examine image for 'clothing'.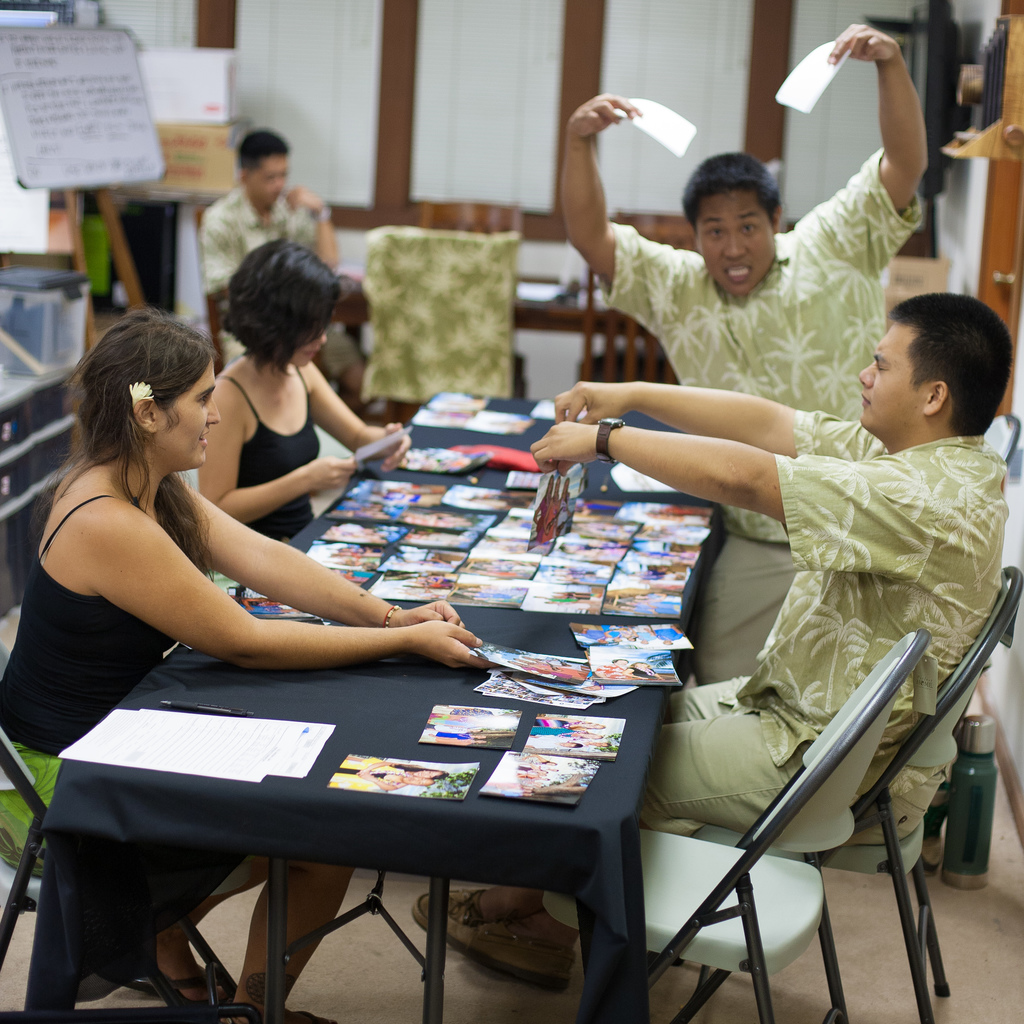
Examination result: <box>742,435,1004,792</box>.
